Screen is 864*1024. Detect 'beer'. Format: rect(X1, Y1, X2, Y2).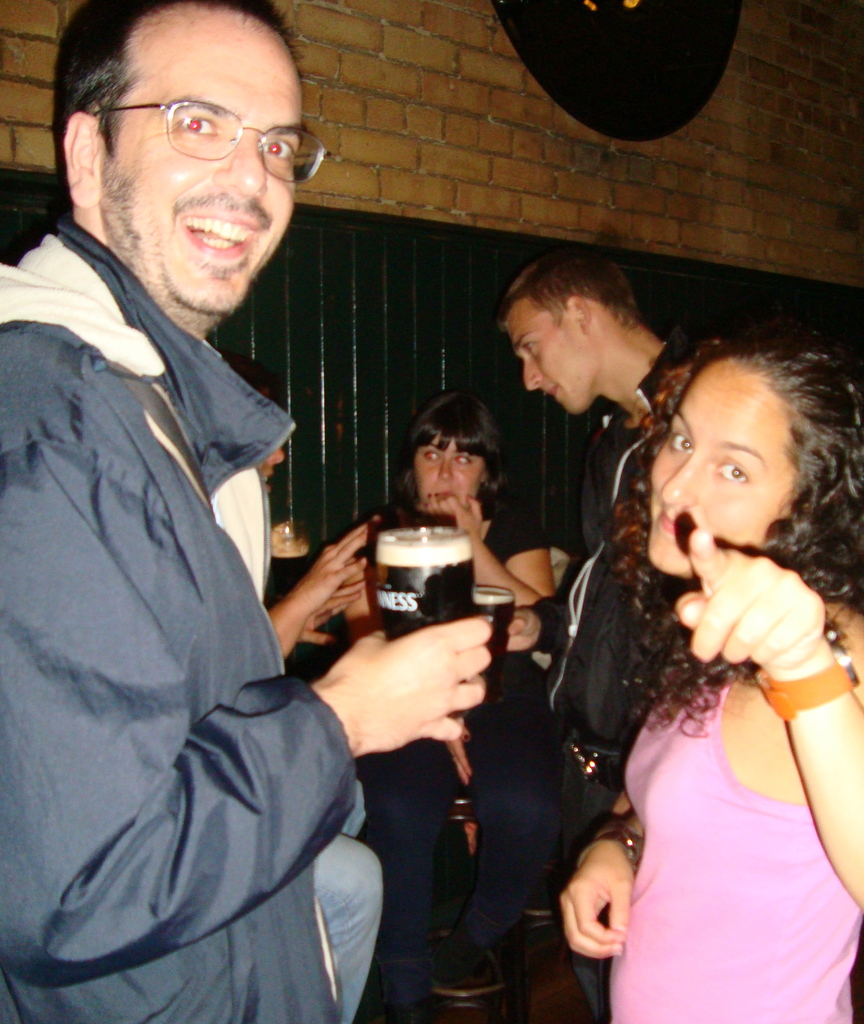
rect(482, 586, 532, 729).
